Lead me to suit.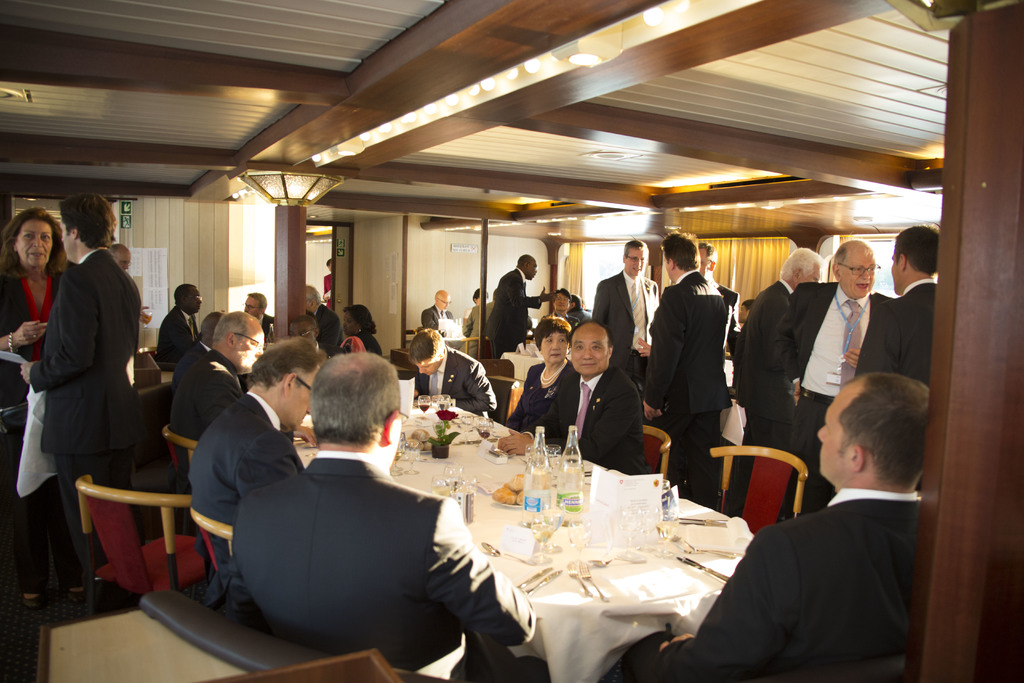
Lead to [left=587, top=272, right=663, bottom=393].
